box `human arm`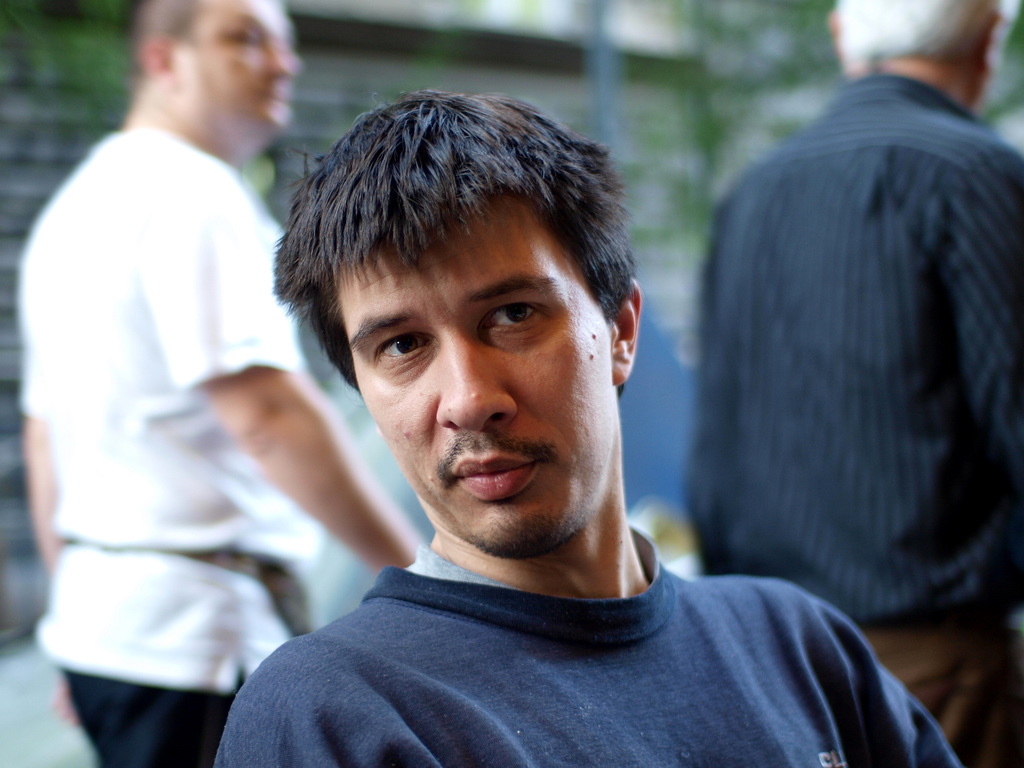
199,358,370,587
